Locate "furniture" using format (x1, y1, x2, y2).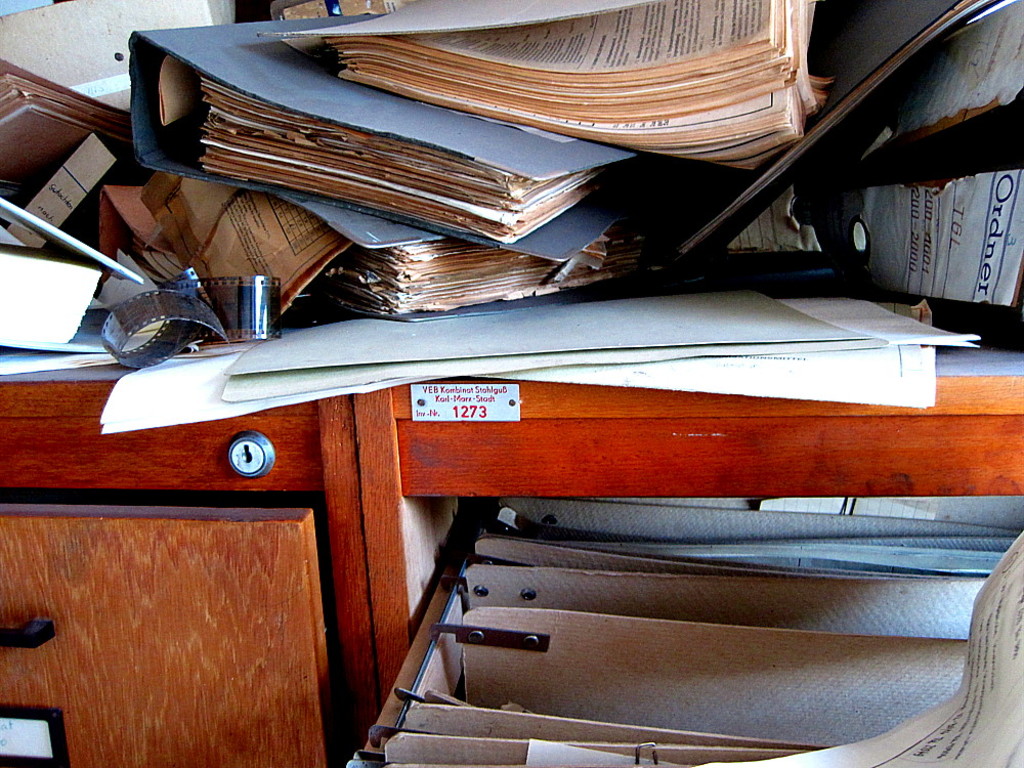
(0, 338, 1023, 767).
